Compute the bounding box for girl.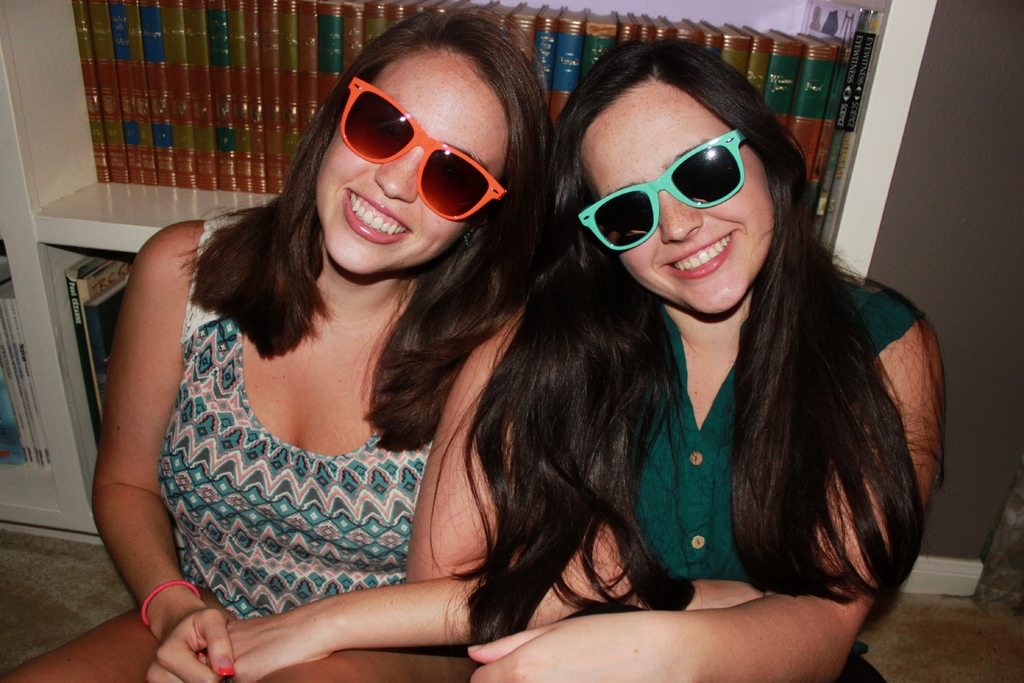
[left=0, top=24, right=567, bottom=682].
